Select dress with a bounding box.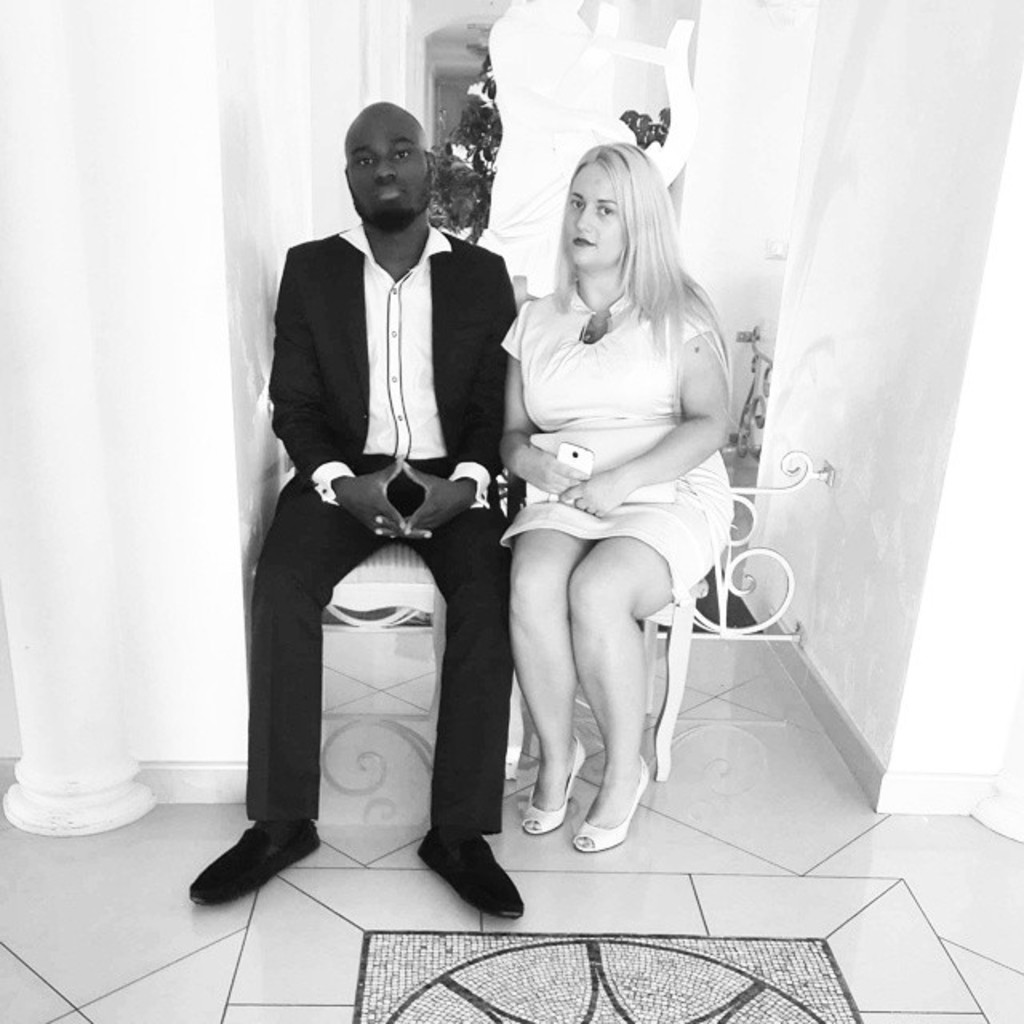
l=496, t=282, r=741, b=608.
